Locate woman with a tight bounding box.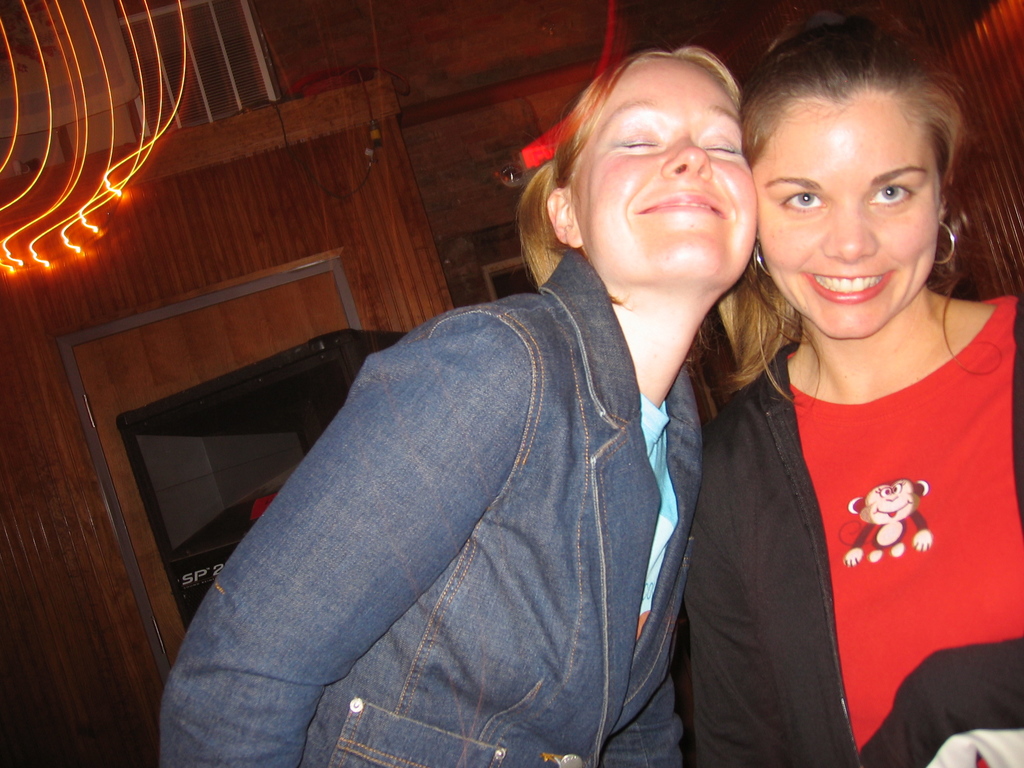
679,31,1023,767.
